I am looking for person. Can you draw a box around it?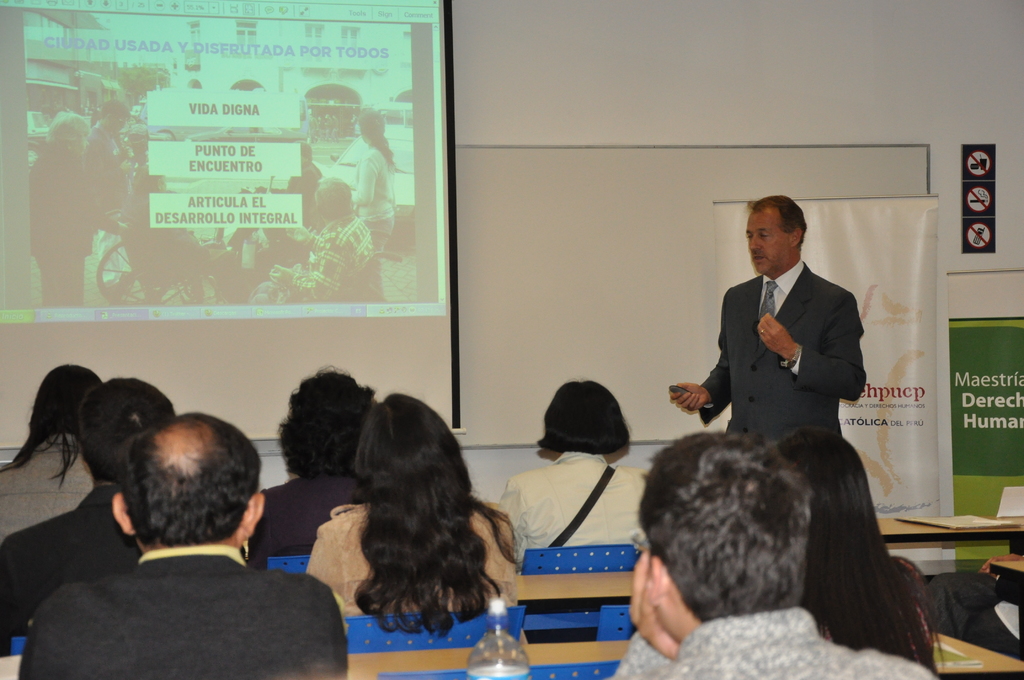
Sure, the bounding box is (left=700, top=188, right=877, bottom=474).
